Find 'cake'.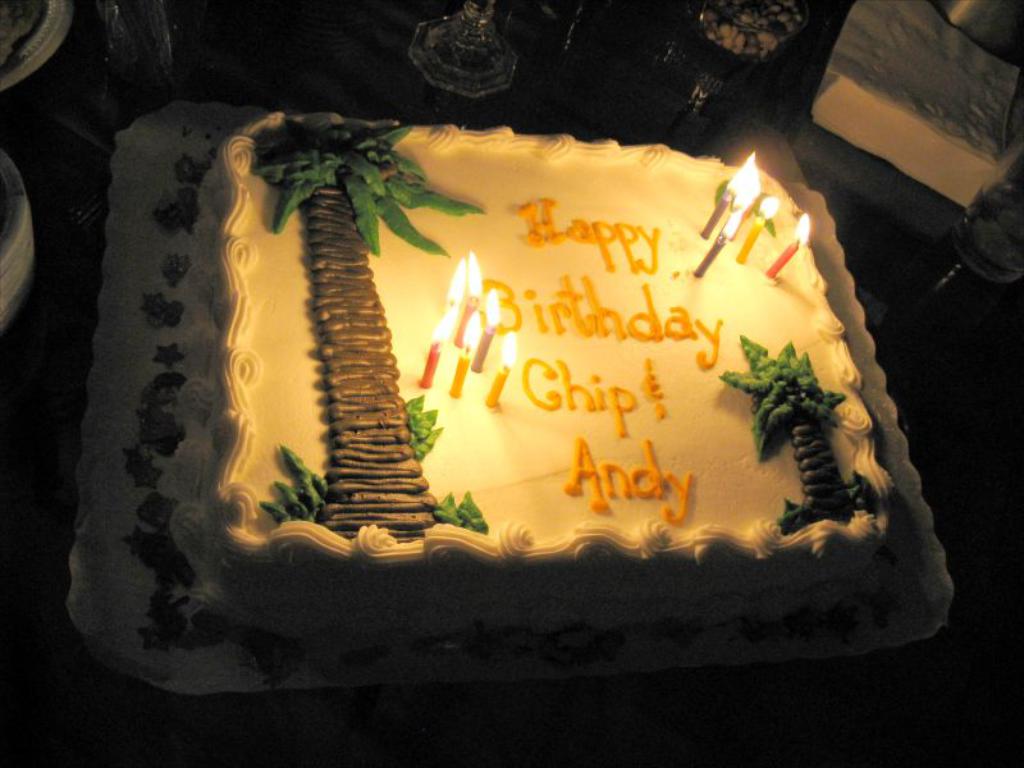
Rect(169, 111, 892, 637).
